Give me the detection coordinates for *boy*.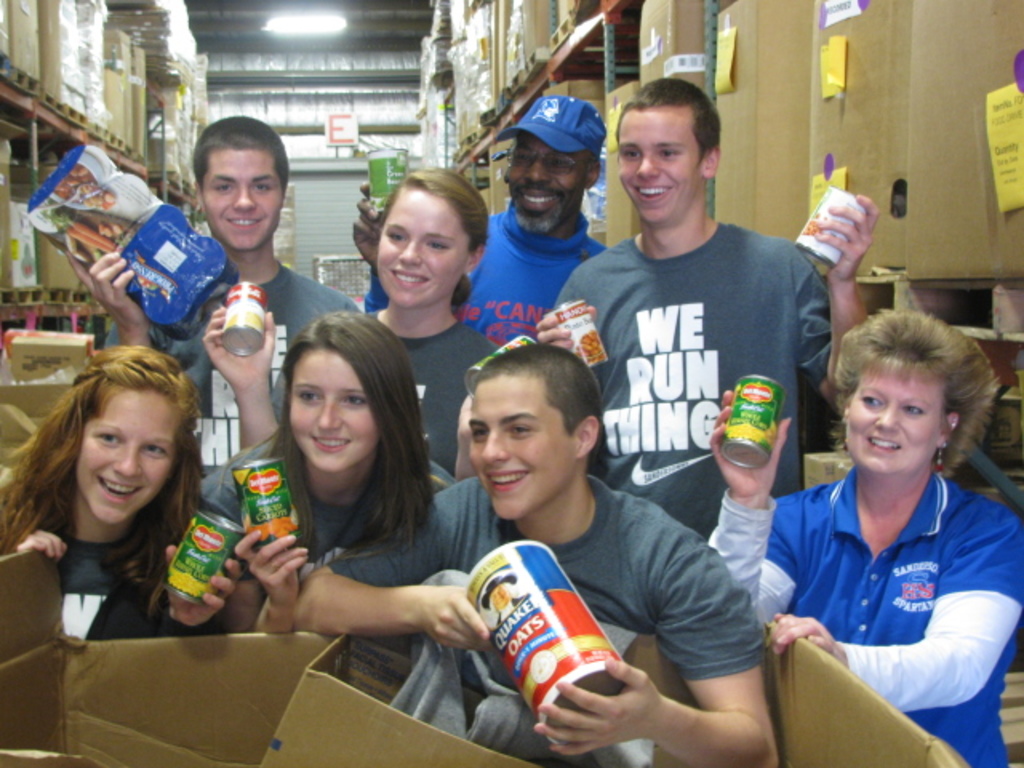
462 96 613 325.
